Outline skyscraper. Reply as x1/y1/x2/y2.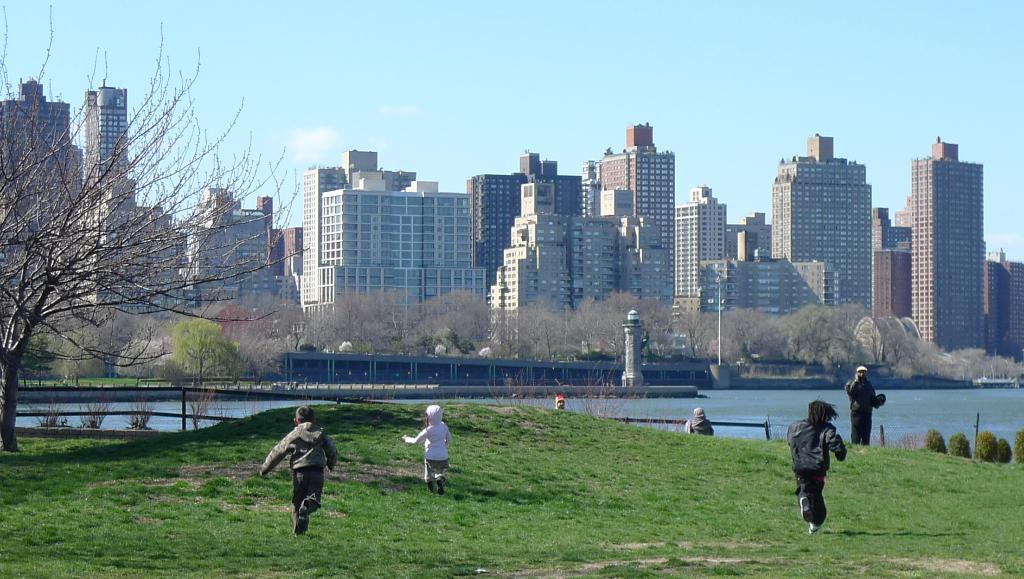
892/115/1004/374.
